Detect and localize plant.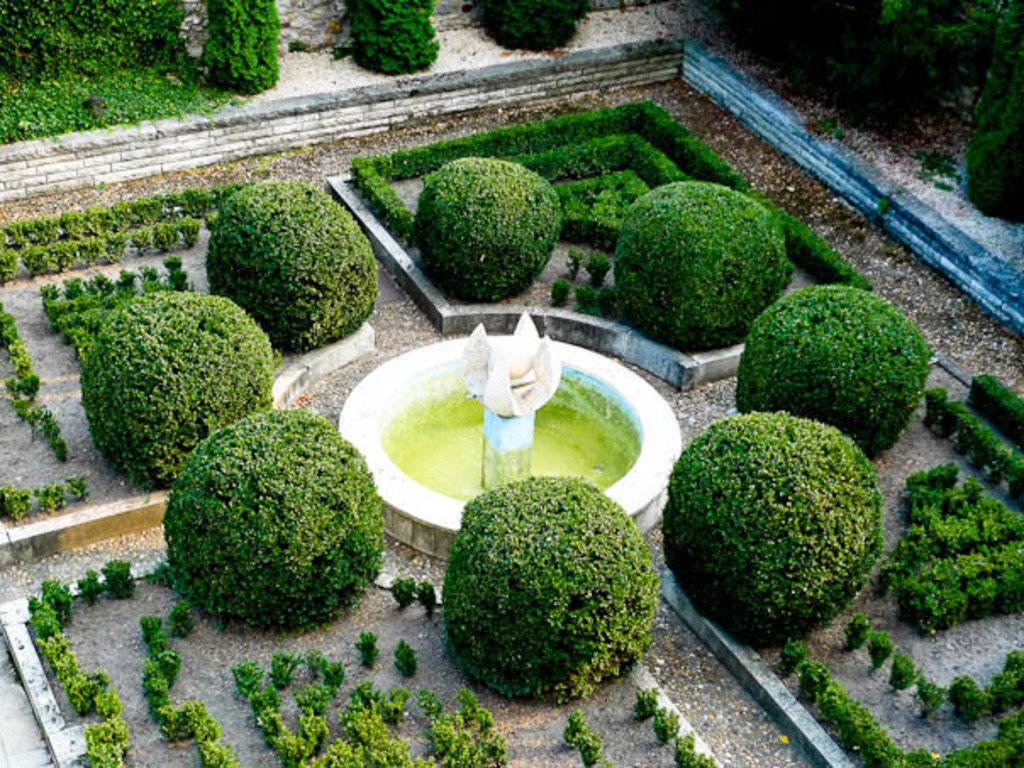
Localized at (24, 598, 51, 626).
